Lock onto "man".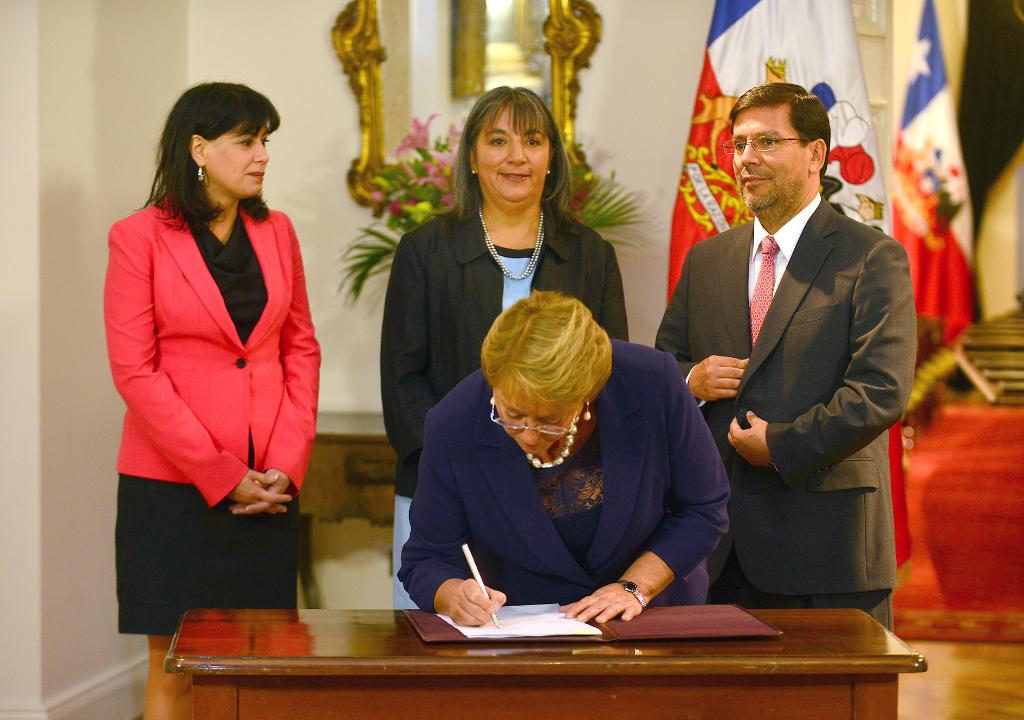
Locked: 669,73,927,637.
